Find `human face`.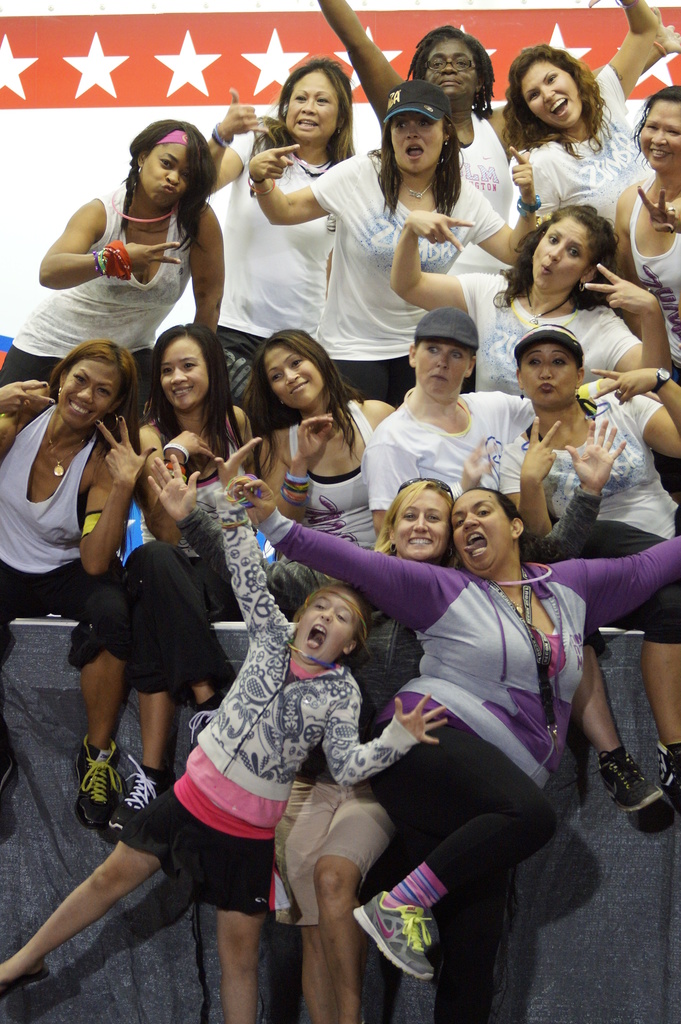
<bbox>386, 113, 443, 180</bbox>.
